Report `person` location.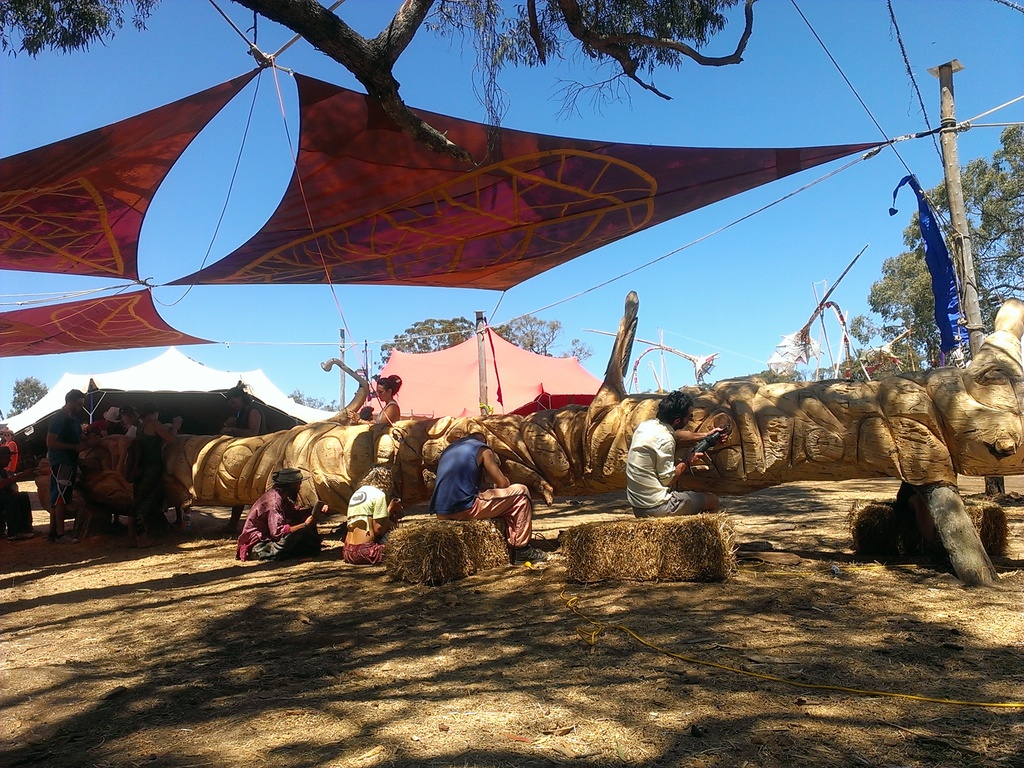
Report: x1=337, y1=461, x2=404, y2=566.
